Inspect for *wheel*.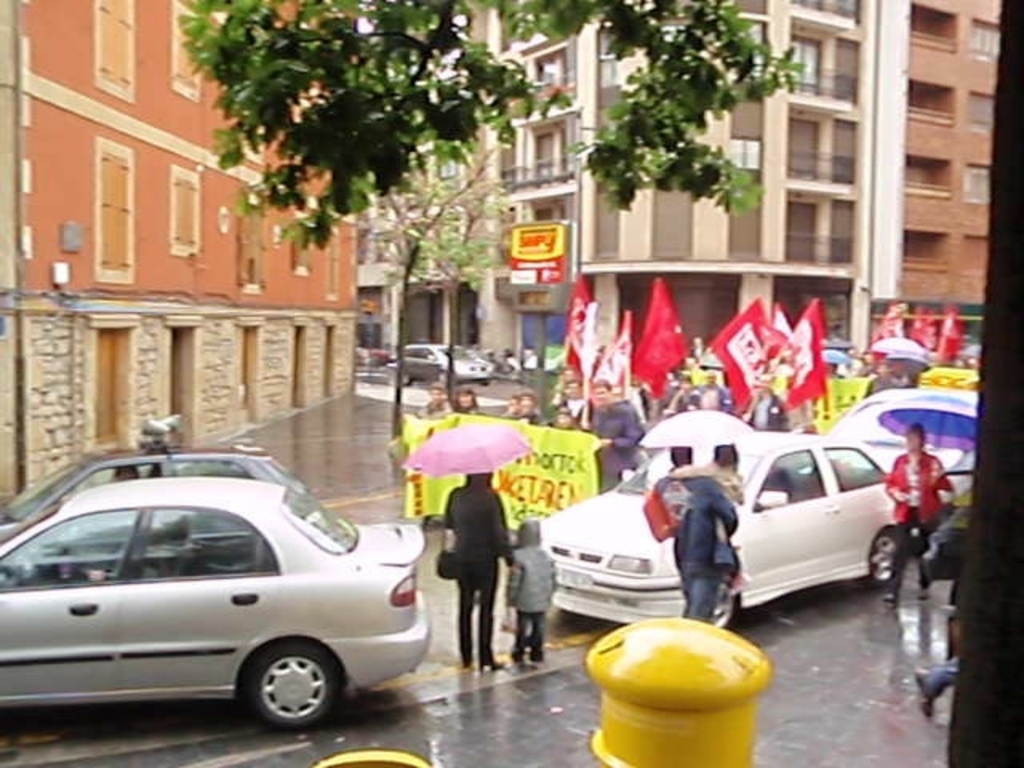
Inspection: {"left": 704, "top": 570, "right": 741, "bottom": 634}.
